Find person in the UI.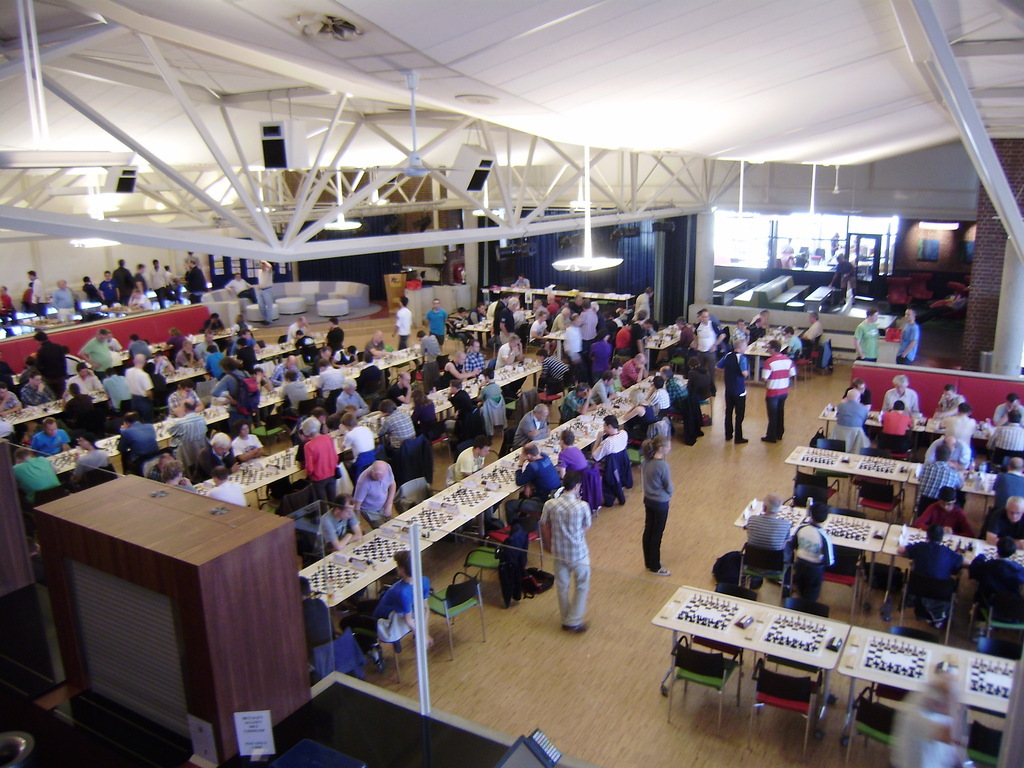
UI element at select_region(162, 325, 188, 358).
